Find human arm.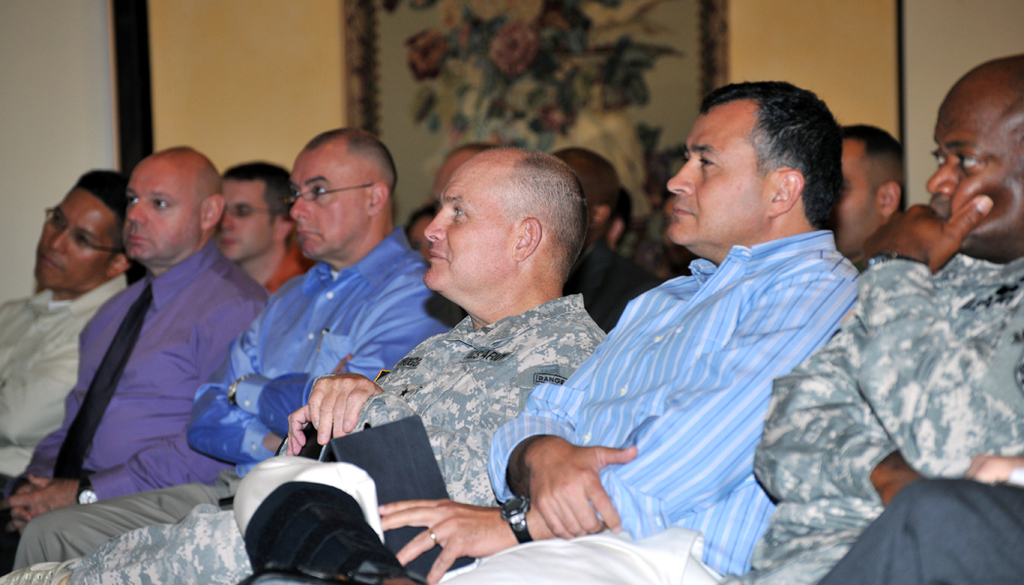
{"left": 12, "top": 402, "right": 86, "bottom": 534}.
